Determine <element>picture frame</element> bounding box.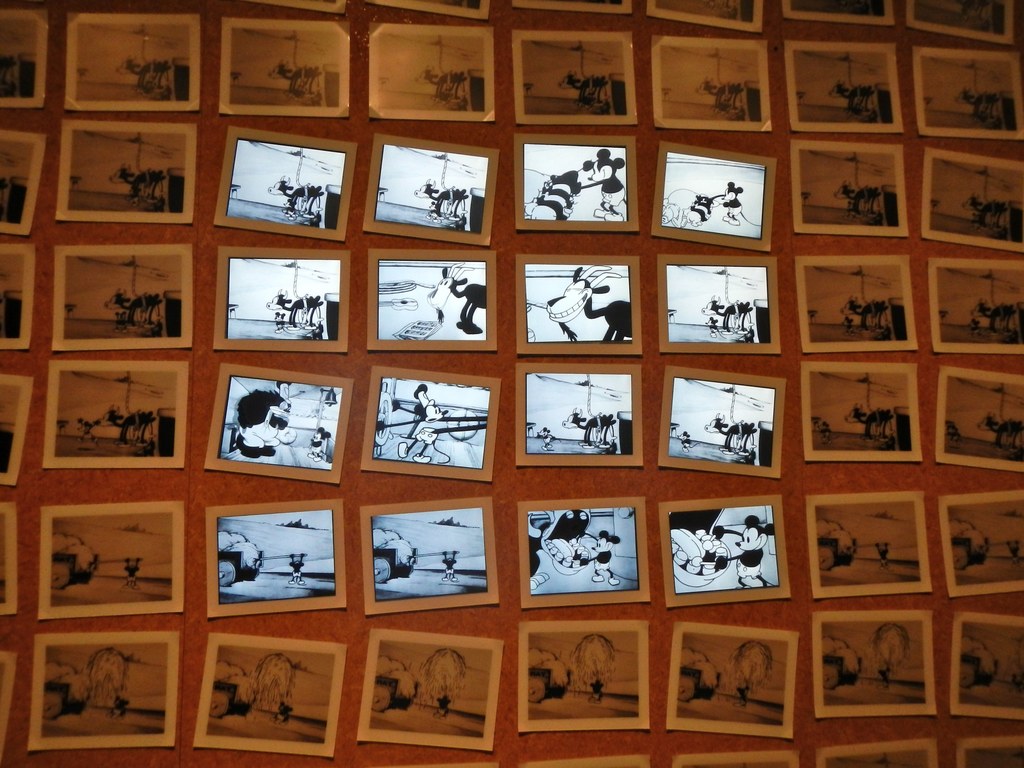
Determined: detection(651, 142, 779, 259).
